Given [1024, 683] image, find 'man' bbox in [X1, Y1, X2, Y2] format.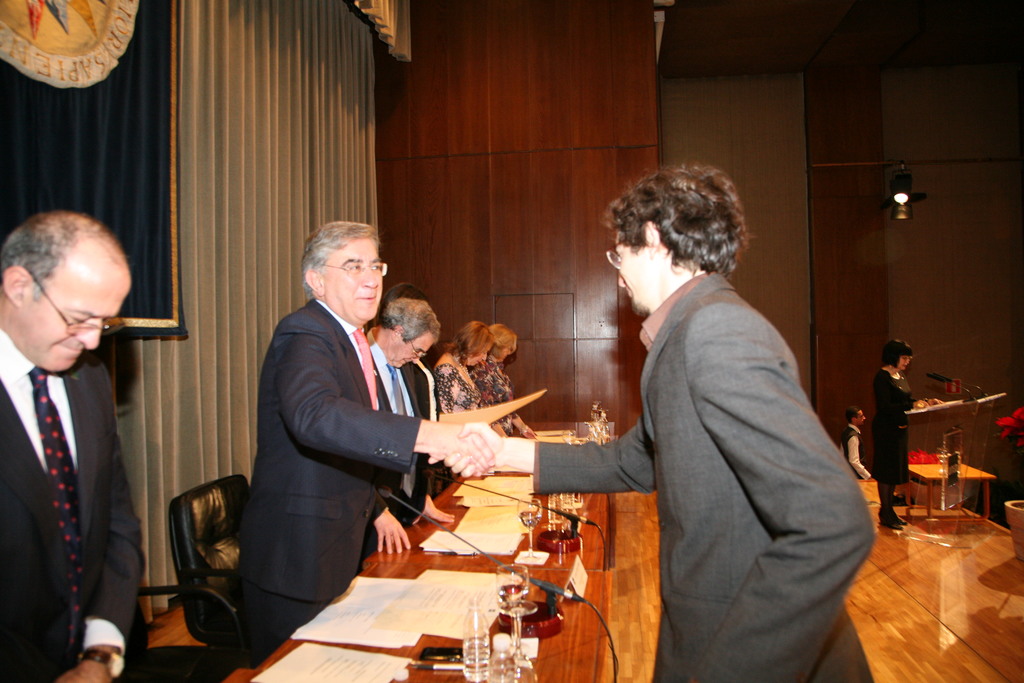
[0, 195, 179, 682].
